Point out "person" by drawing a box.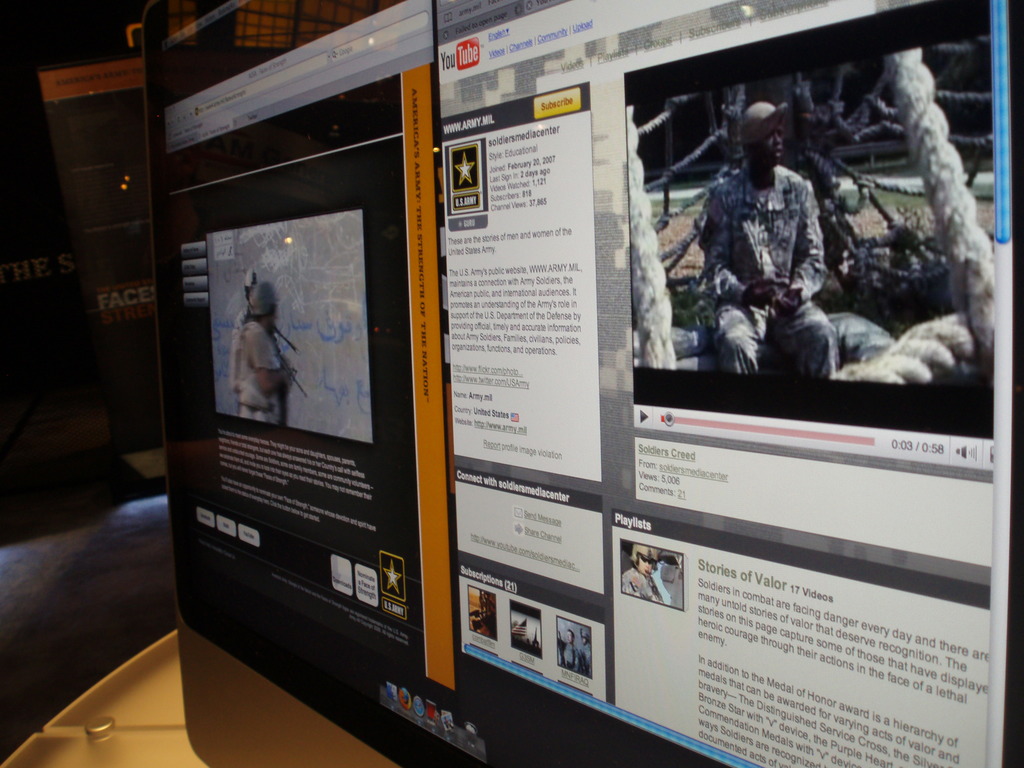
703,109,840,383.
